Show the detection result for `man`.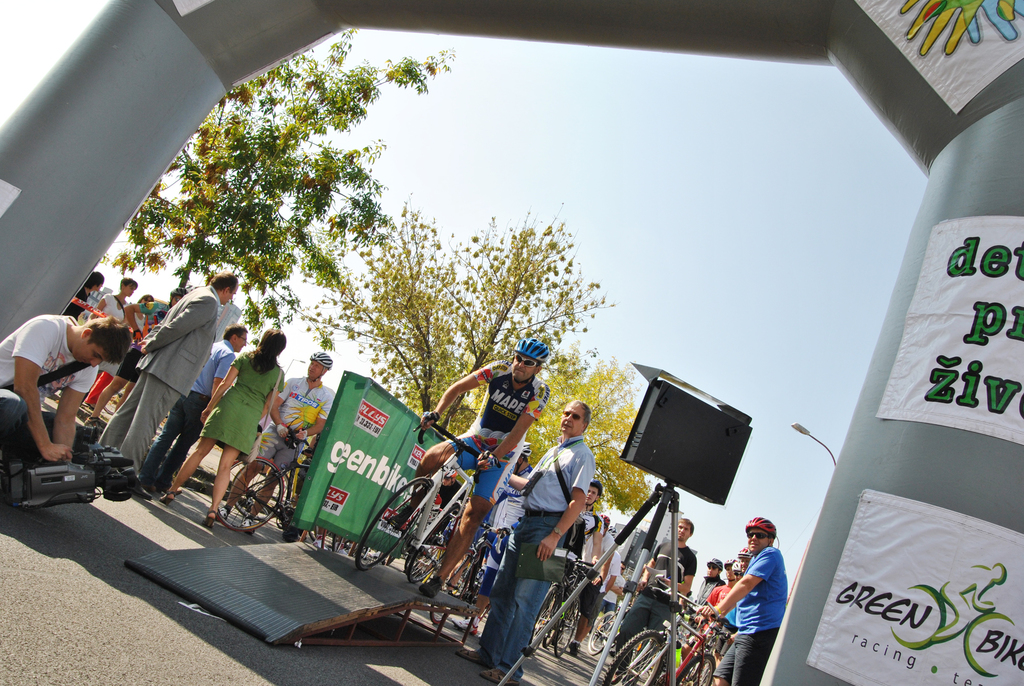
region(710, 516, 787, 685).
